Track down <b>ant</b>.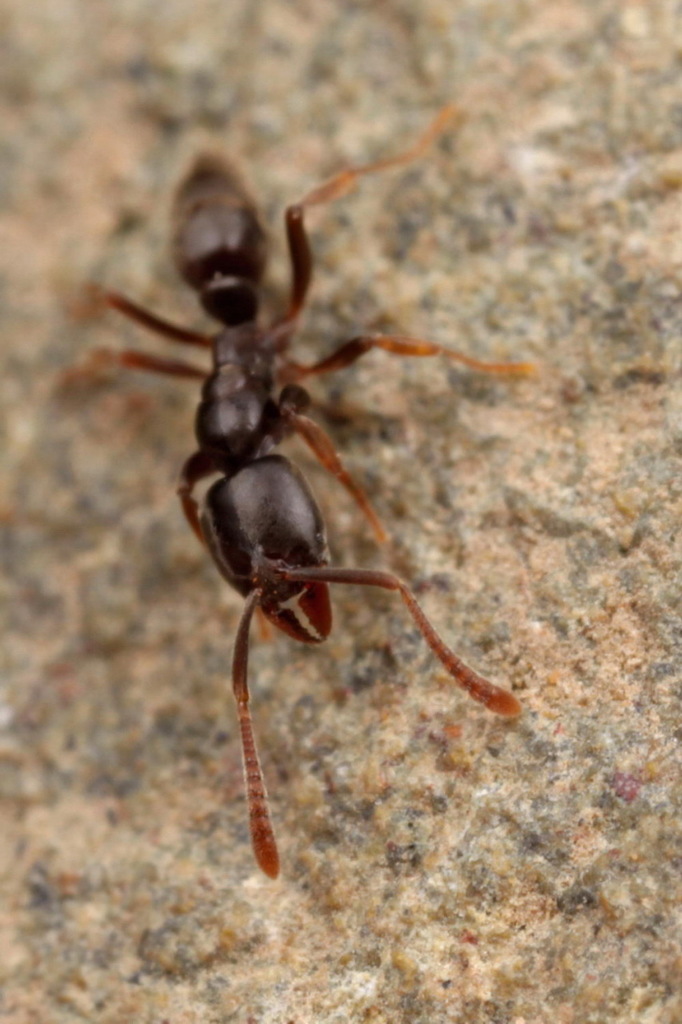
Tracked to {"left": 58, "top": 69, "right": 550, "bottom": 879}.
